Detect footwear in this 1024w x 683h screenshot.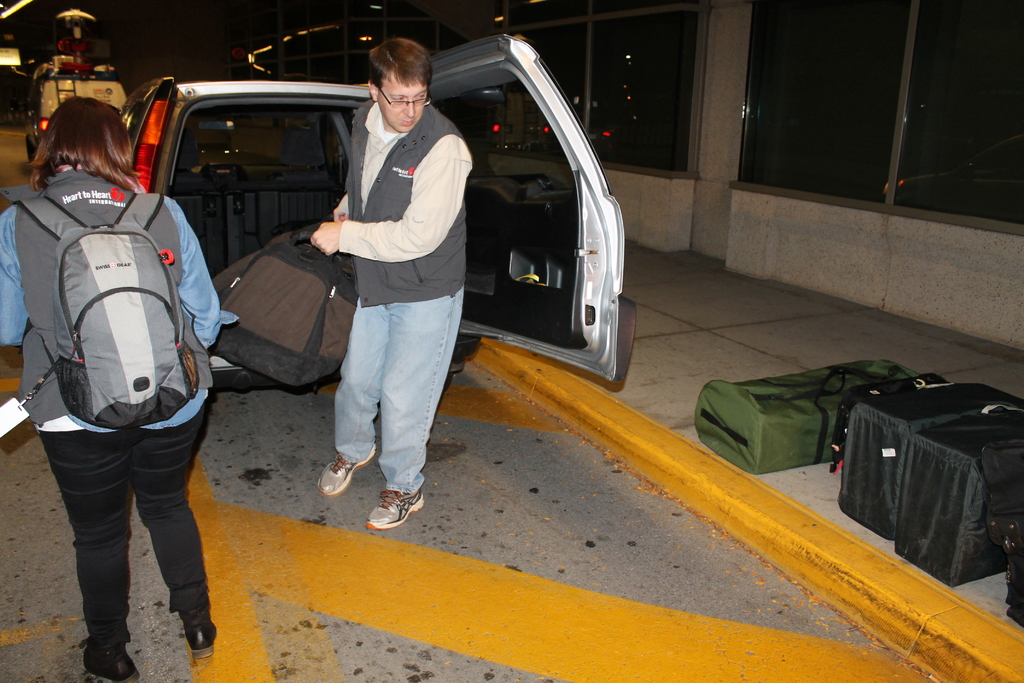
Detection: <bbox>184, 622, 220, 661</bbox>.
